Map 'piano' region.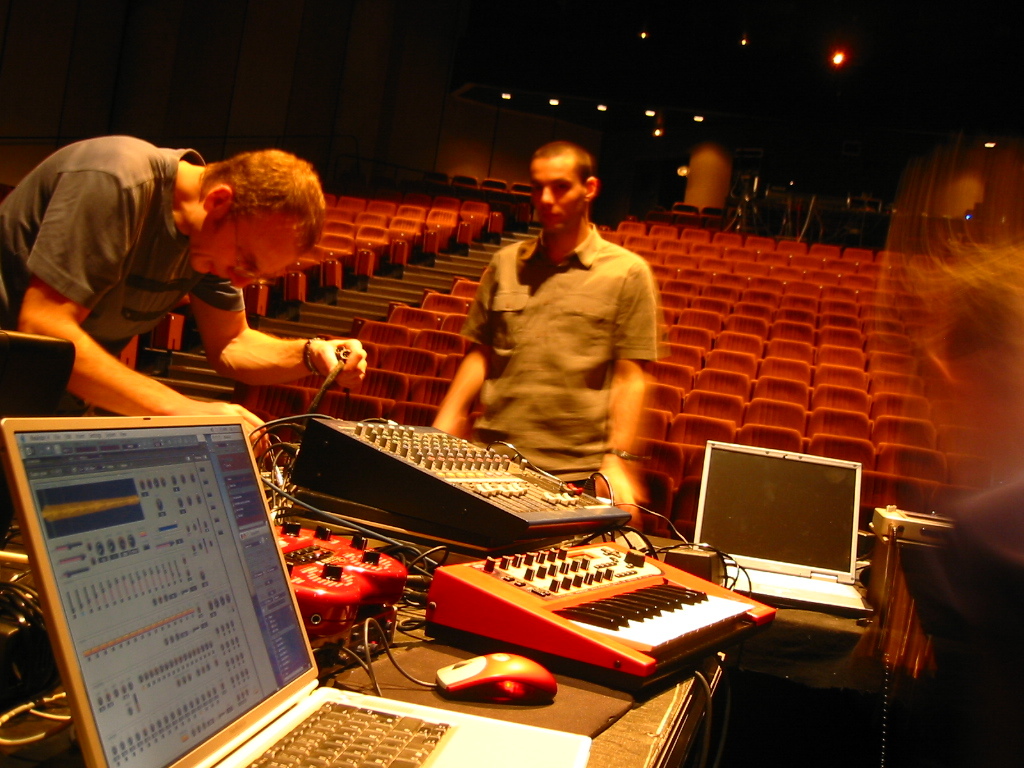
Mapped to crop(447, 508, 805, 704).
